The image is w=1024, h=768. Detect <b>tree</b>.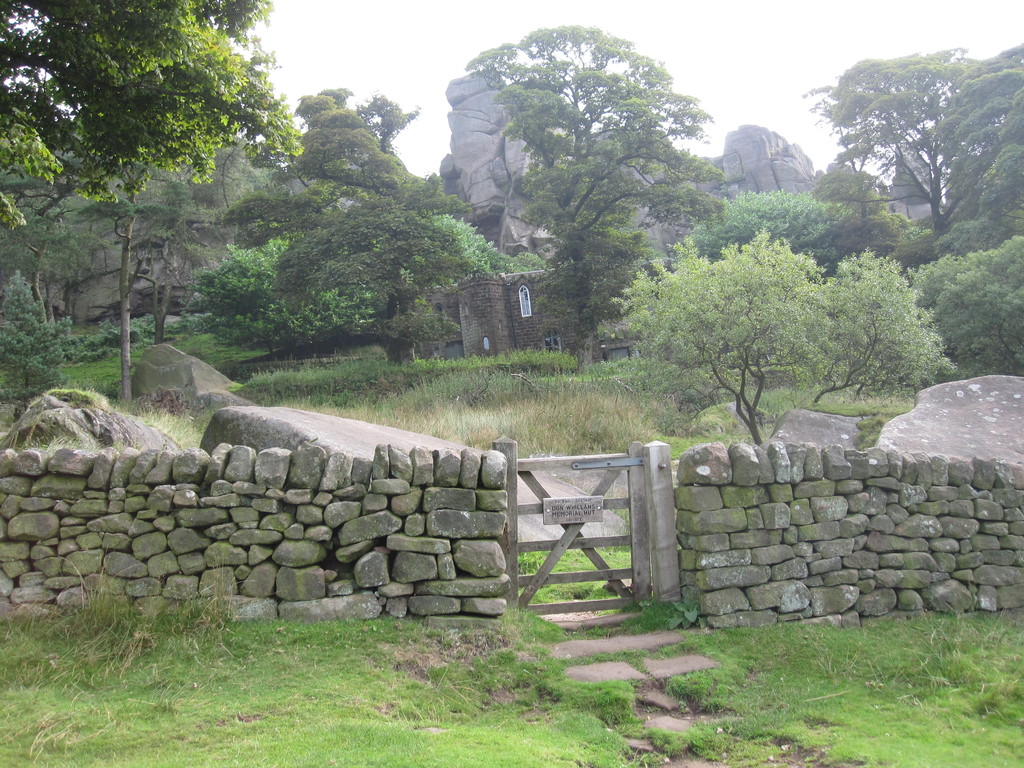
Detection: l=481, t=9, r=735, b=337.
